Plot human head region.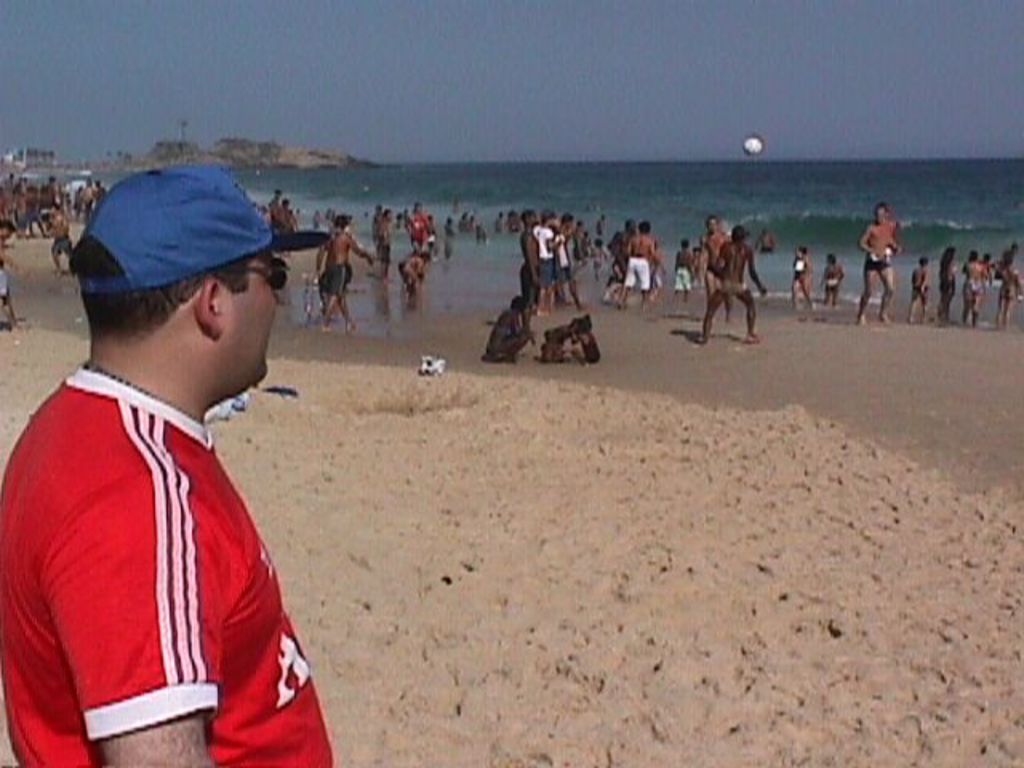
Plotted at 67, 179, 304, 410.
